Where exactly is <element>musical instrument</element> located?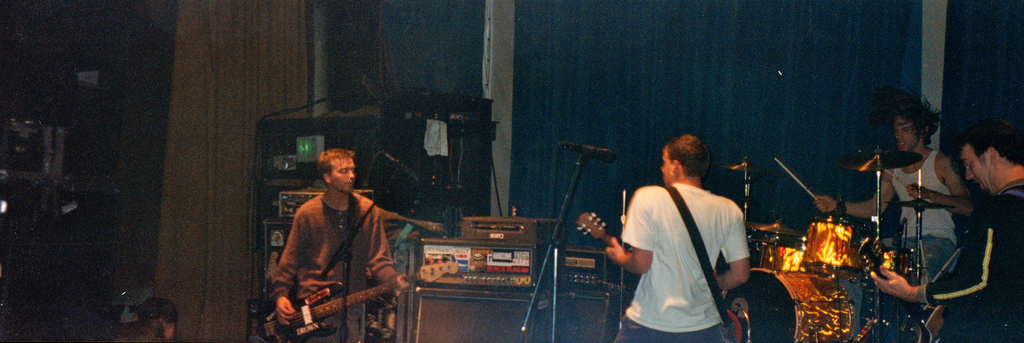
Its bounding box is (249,253,463,342).
